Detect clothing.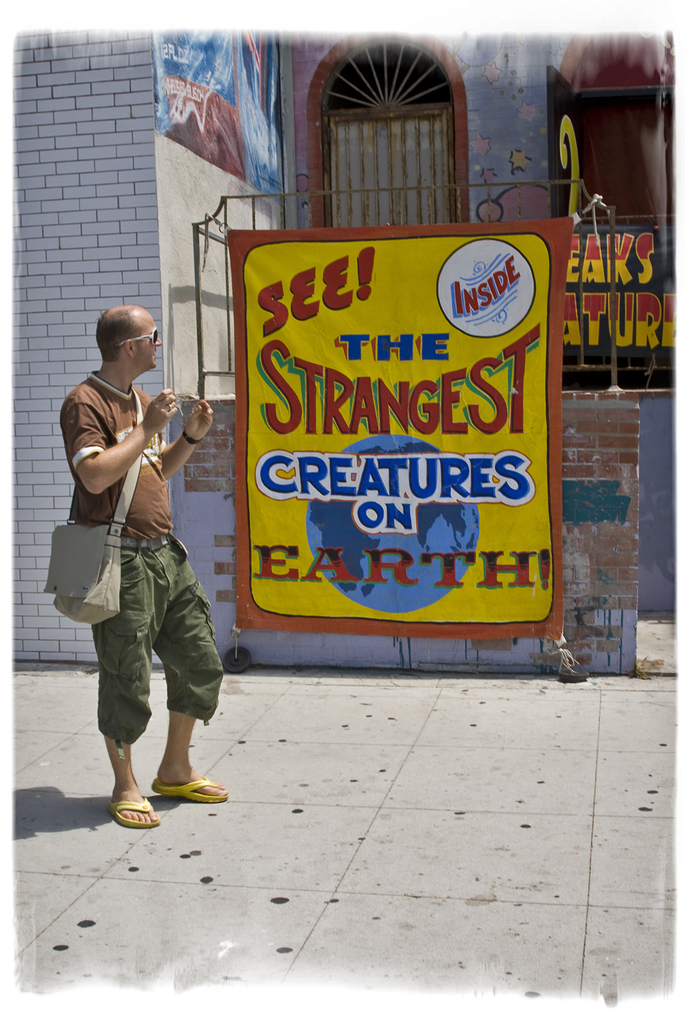
Detected at box(60, 372, 223, 750).
